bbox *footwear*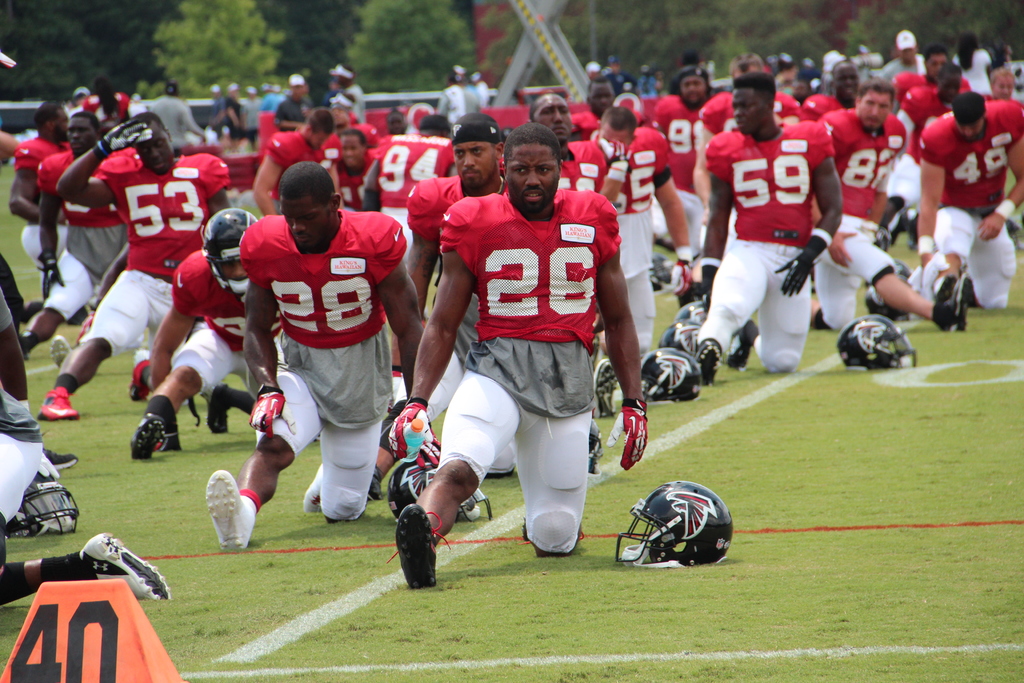
[302, 461, 323, 514]
